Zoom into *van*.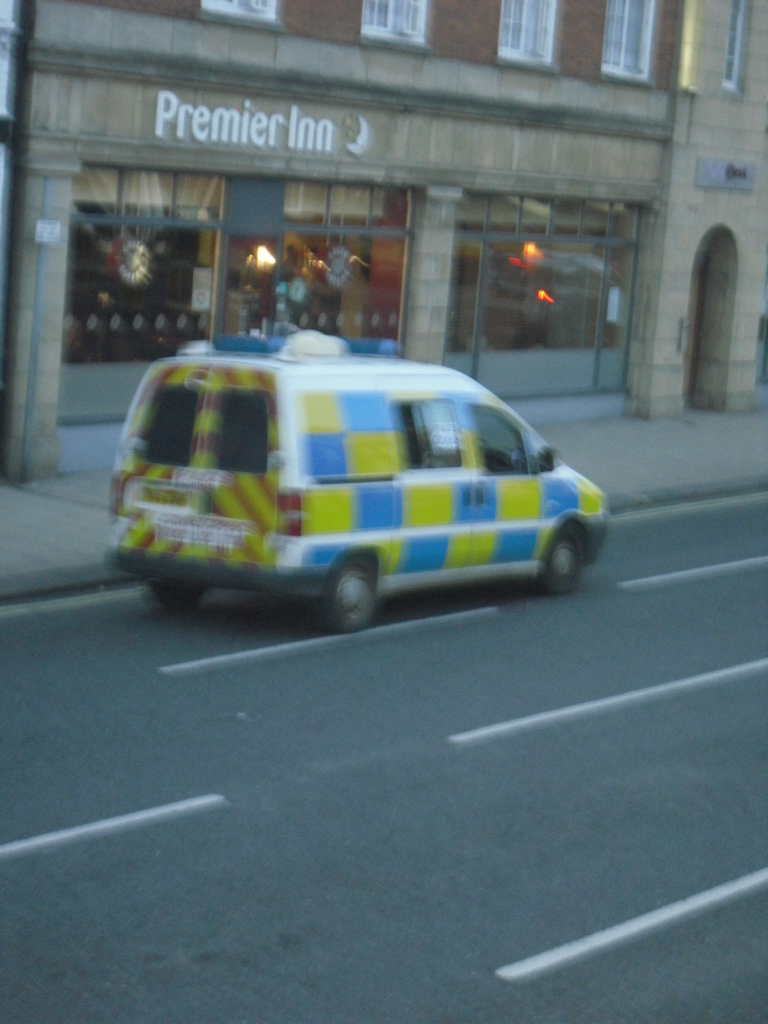
Zoom target: [x1=91, y1=326, x2=611, y2=636].
